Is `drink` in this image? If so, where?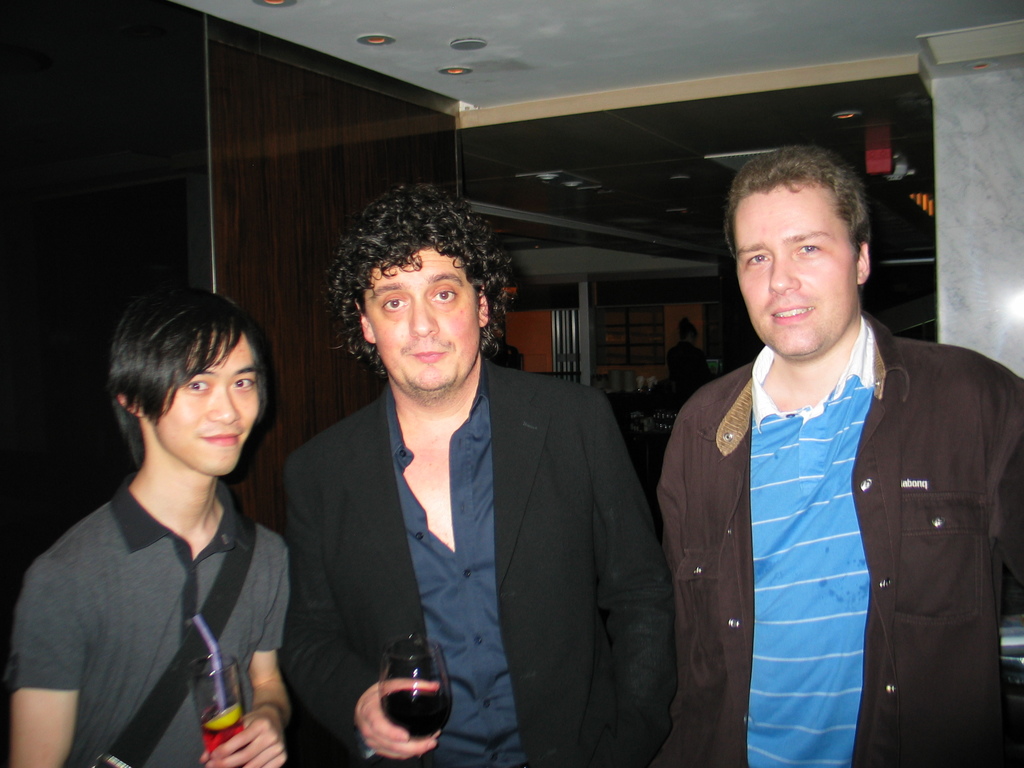
Yes, at 381:687:444:741.
